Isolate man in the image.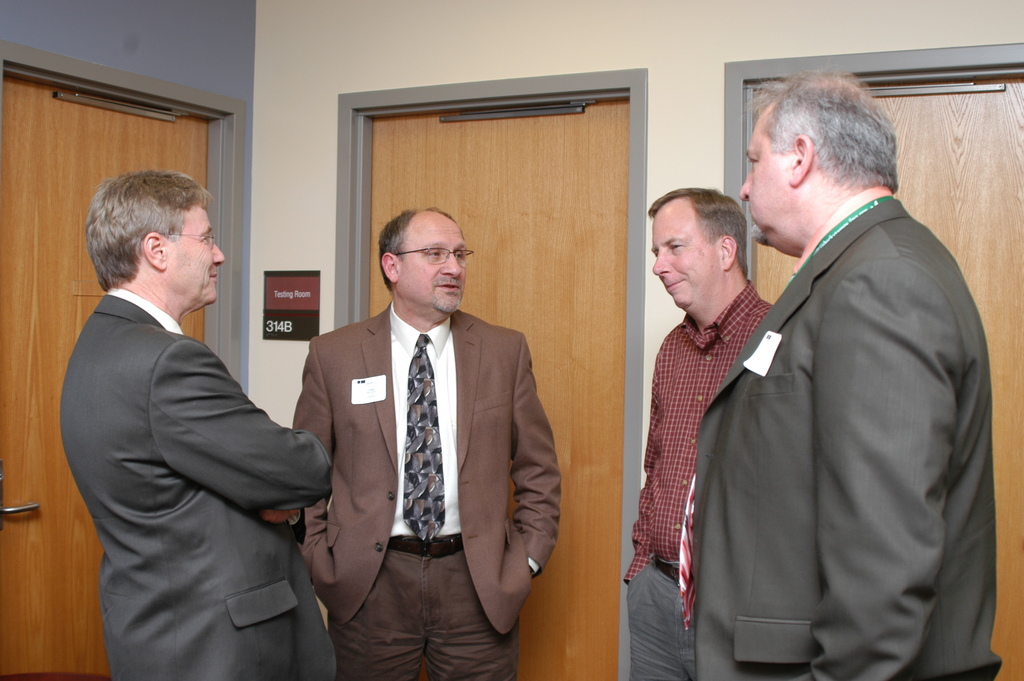
Isolated region: x1=59, y1=169, x2=332, y2=680.
